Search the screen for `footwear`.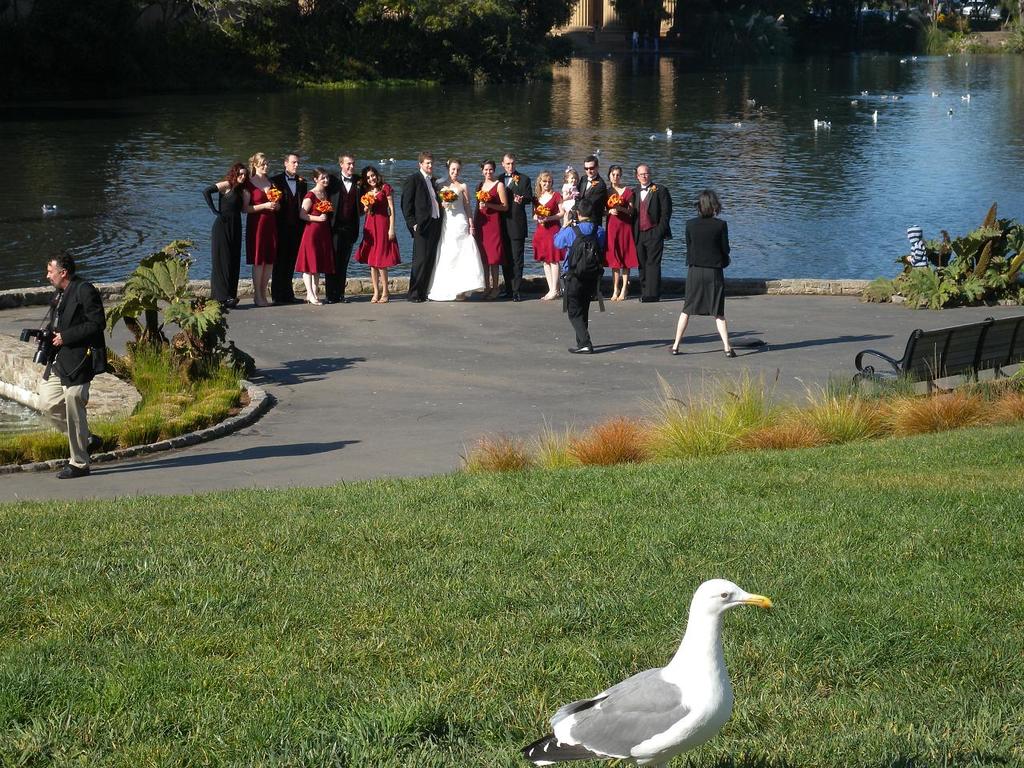
Found at x1=336, y1=295, x2=350, y2=303.
